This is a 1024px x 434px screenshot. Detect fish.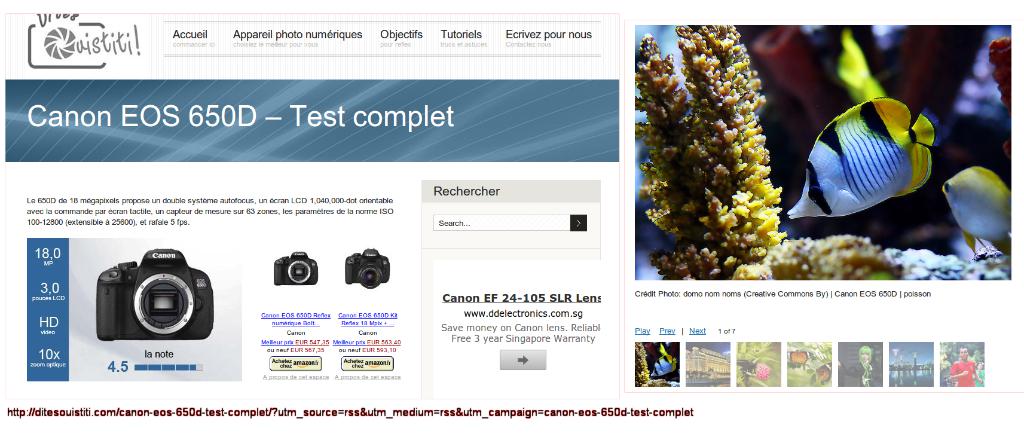
650:351:678:378.
